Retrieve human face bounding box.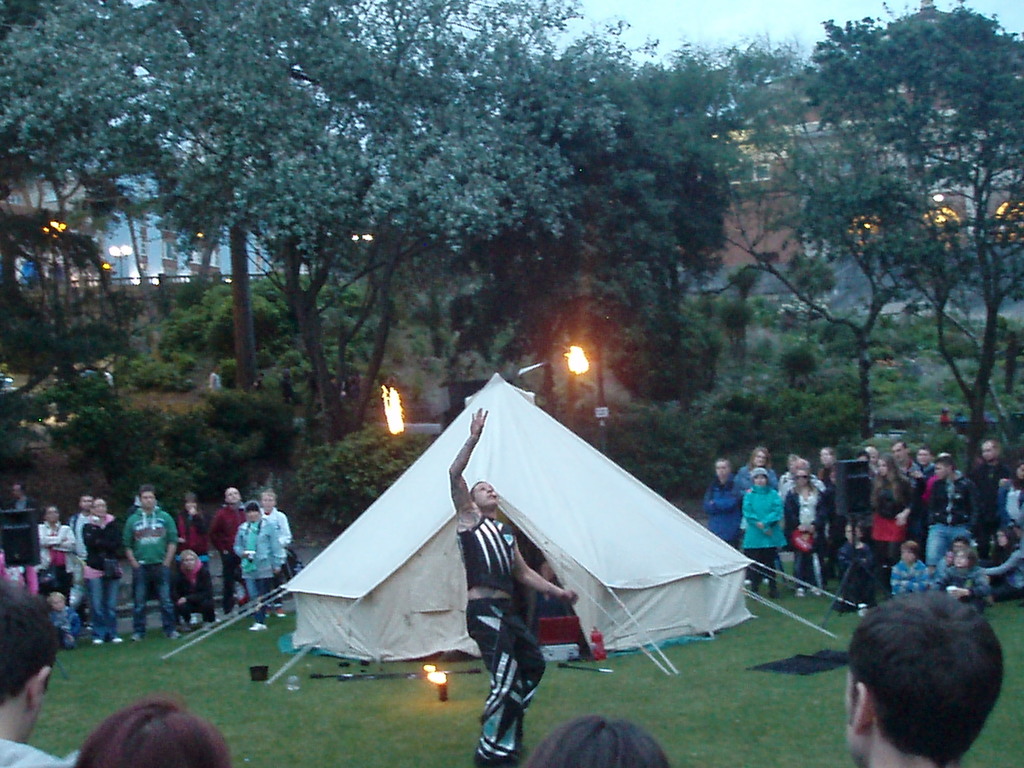
Bounding box: pyautogui.locateOnScreen(80, 495, 92, 511).
